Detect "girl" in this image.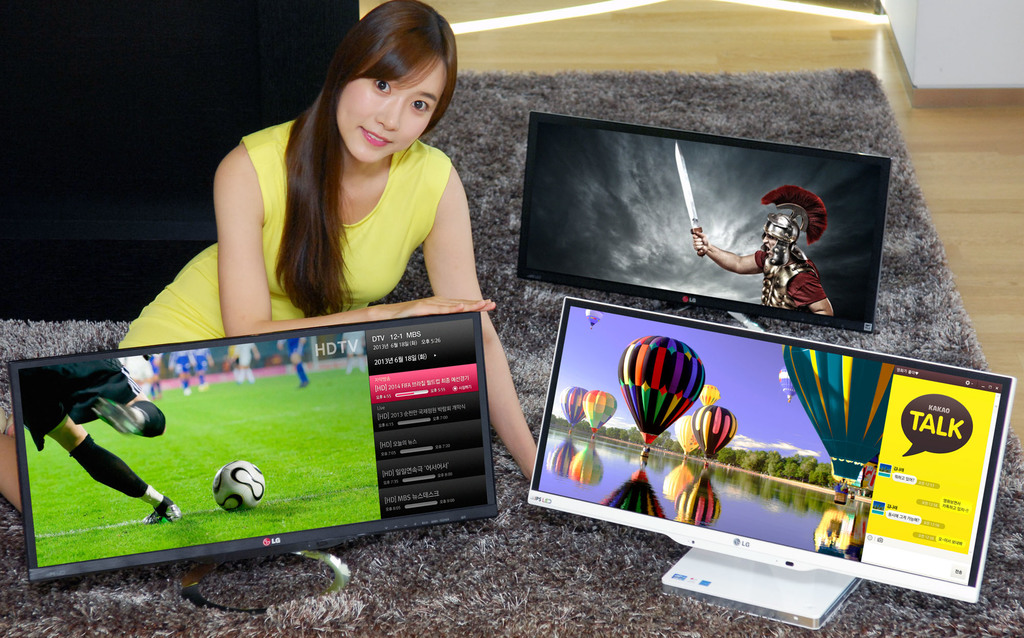
Detection: [0,3,540,512].
